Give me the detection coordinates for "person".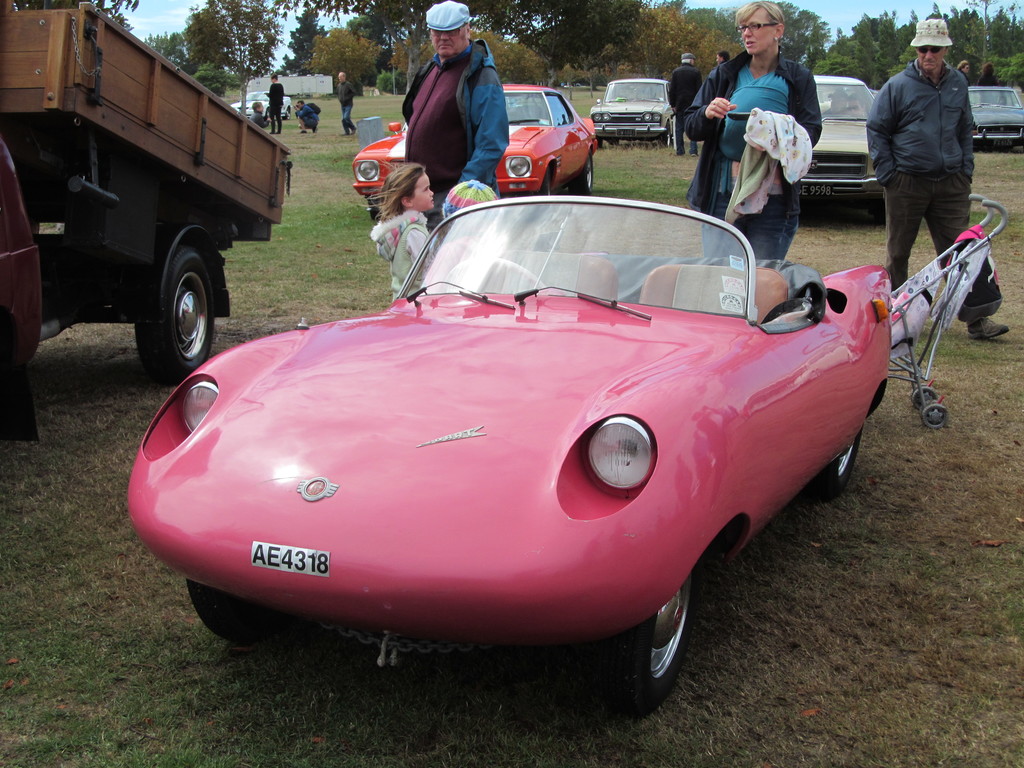
pyautogui.locateOnScreen(706, 47, 730, 72).
